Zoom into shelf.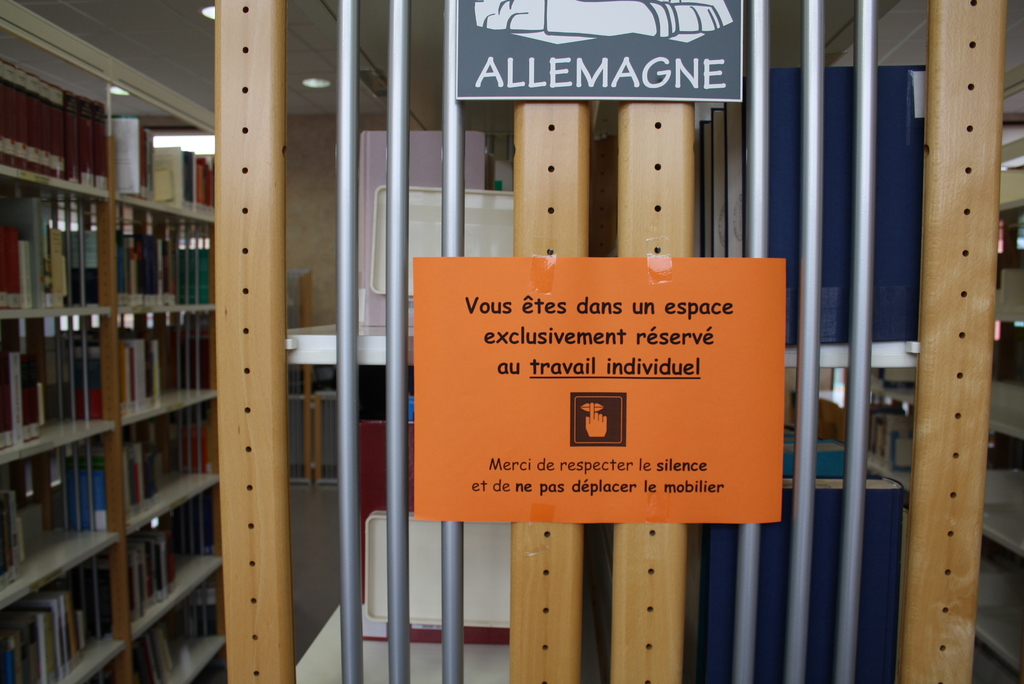
Zoom target: box=[75, 569, 225, 683].
